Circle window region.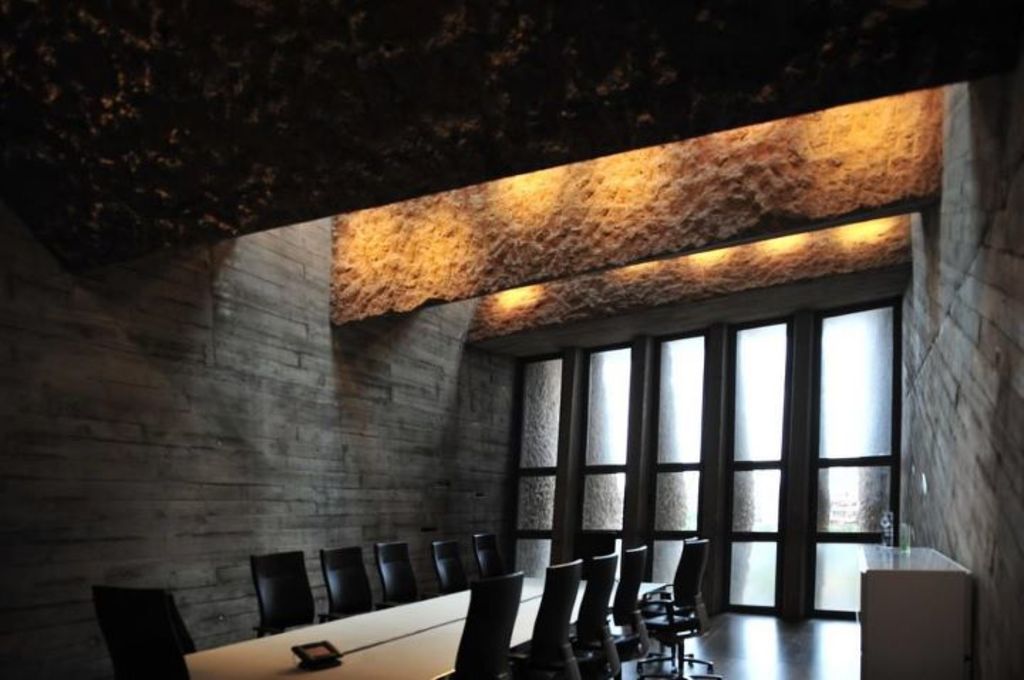
Region: x1=518 y1=238 x2=920 y2=615.
